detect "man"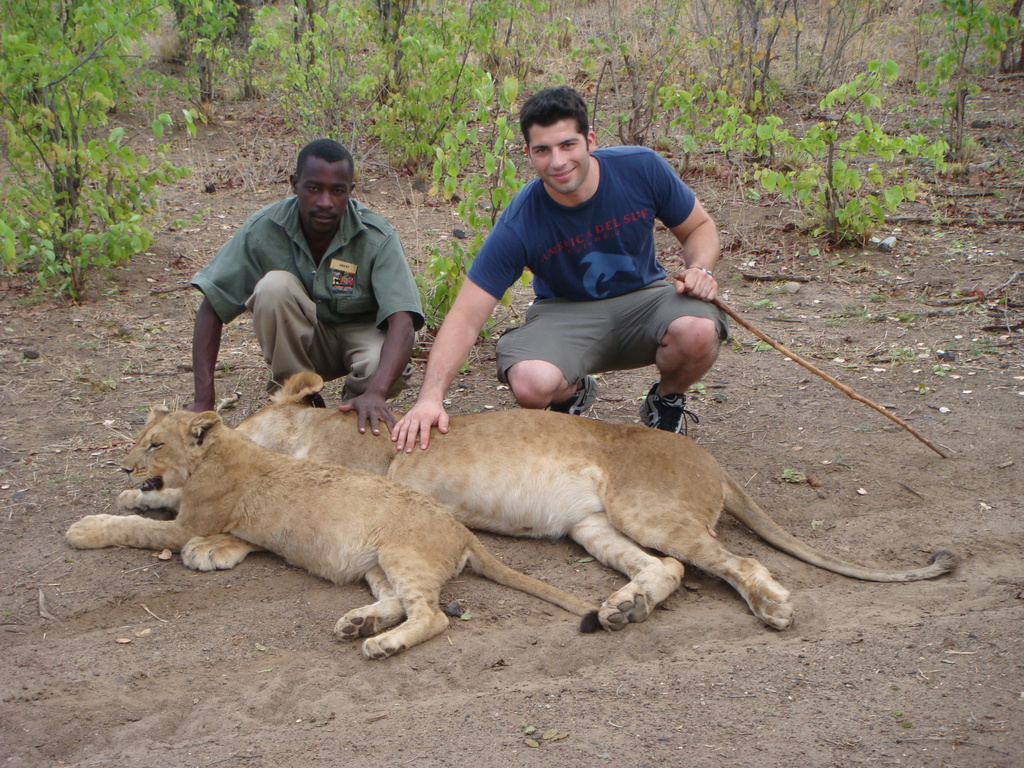
[428,99,756,436]
